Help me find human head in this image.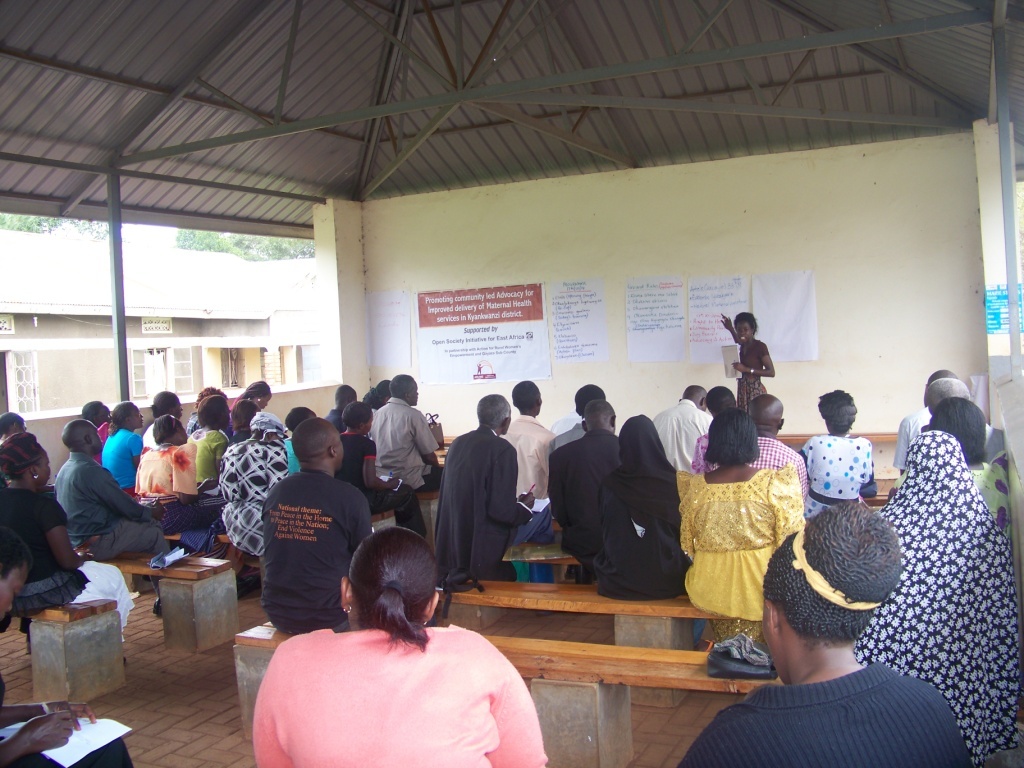
Found it: <bbox>196, 391, 227, 432</bbox>.
